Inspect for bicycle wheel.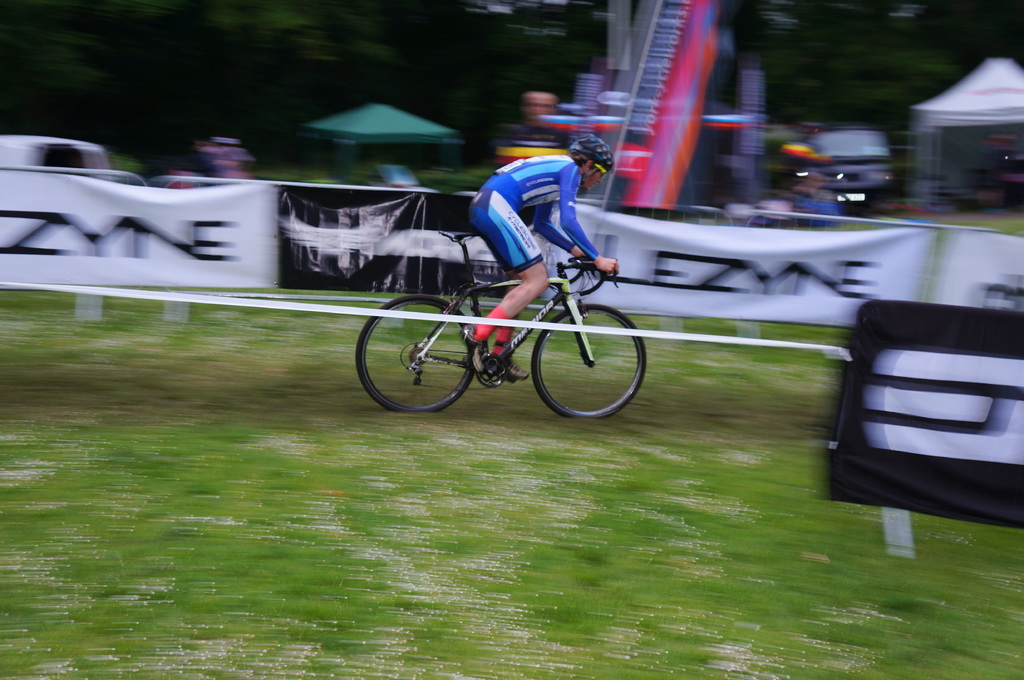
Inspection: x1=354 y1=296 x2=477 y2=415.
